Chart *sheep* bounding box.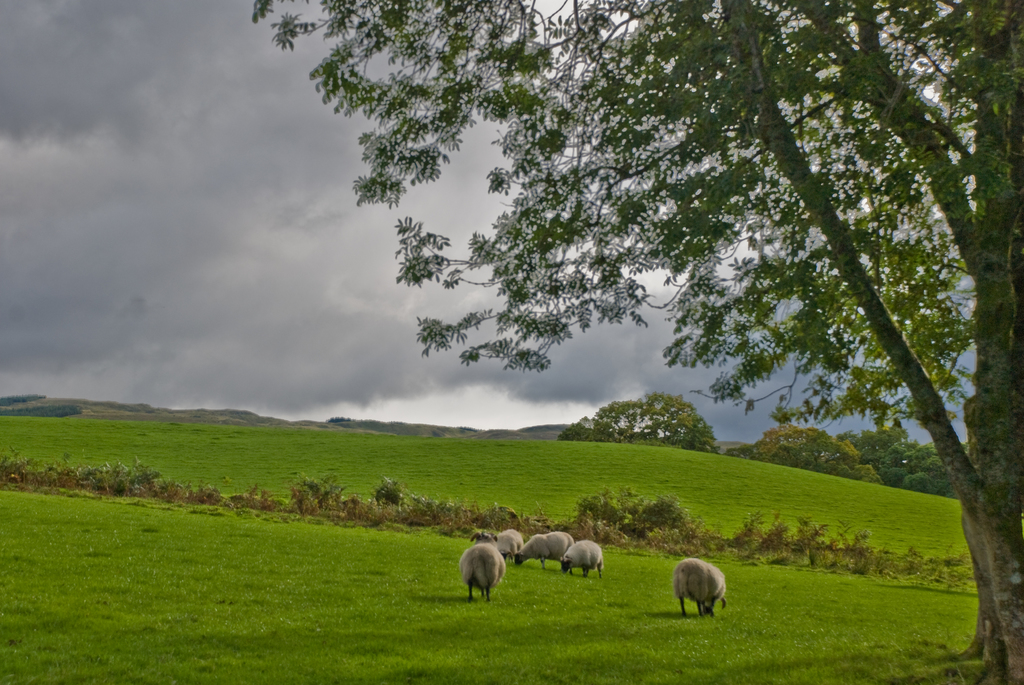
Charted: (left=459, top=531, right=509, bottom=607).
